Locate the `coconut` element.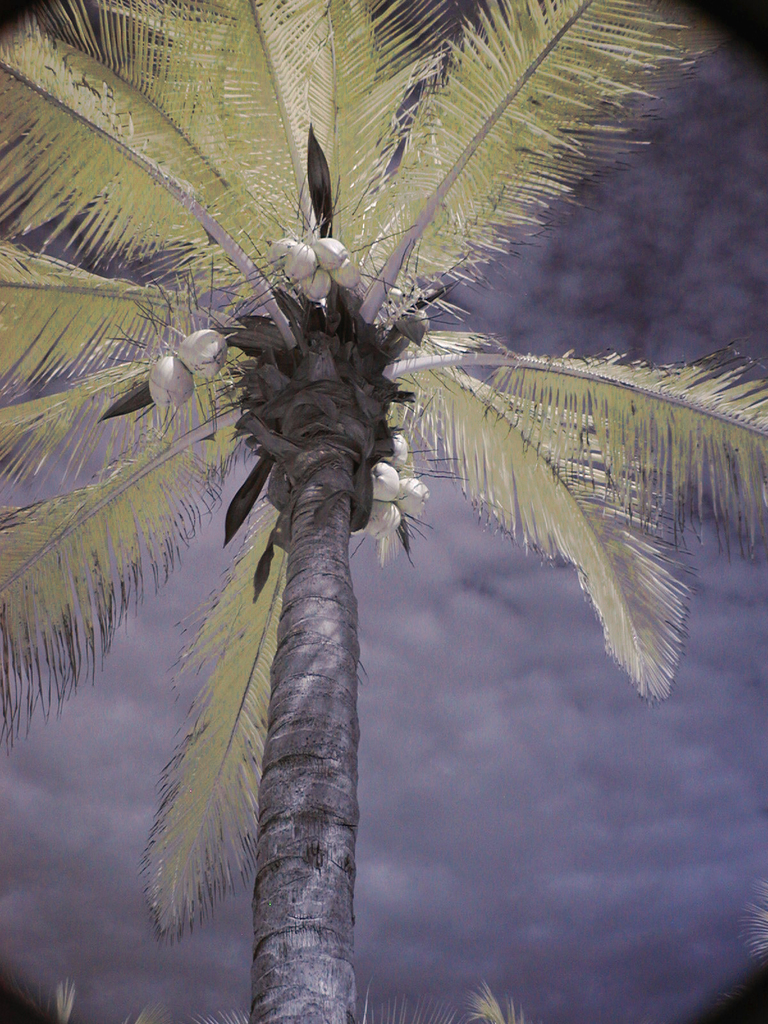
Element bbox: Rect(365, 499, 400, 539).
